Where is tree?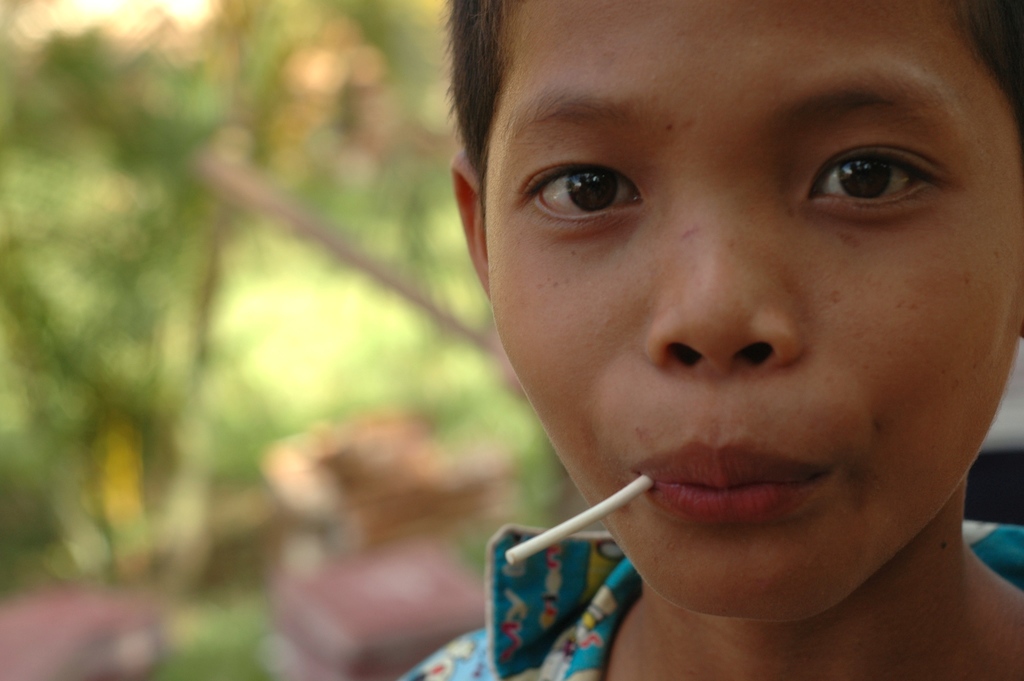
(left=0, top=0, right=591, bottom=680).
